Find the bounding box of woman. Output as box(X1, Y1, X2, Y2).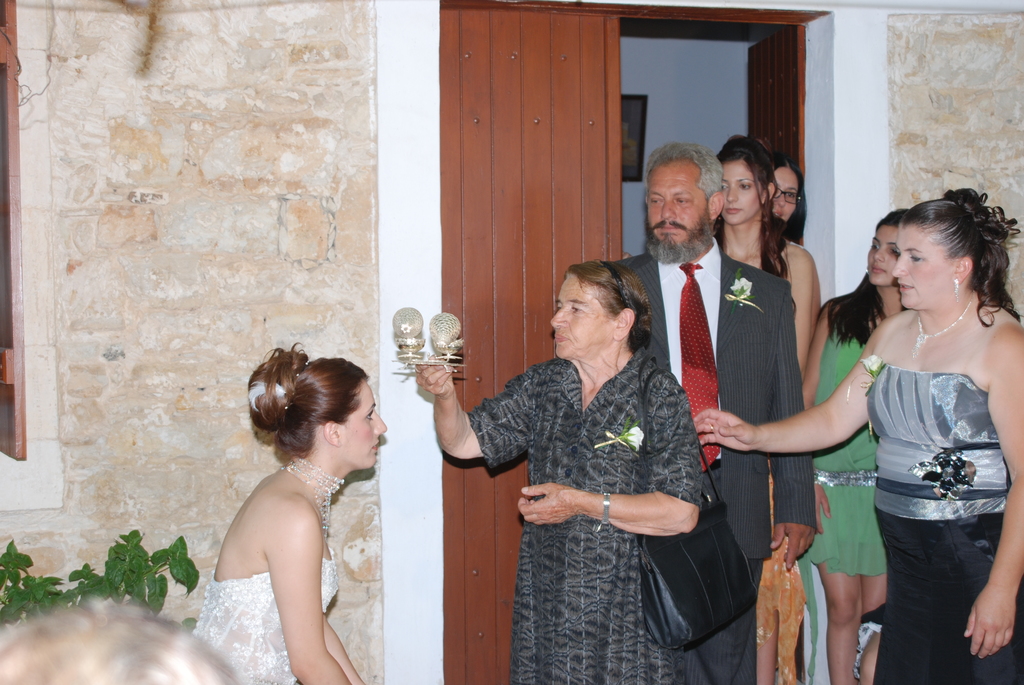
box(703, 186, 1023, 684).
